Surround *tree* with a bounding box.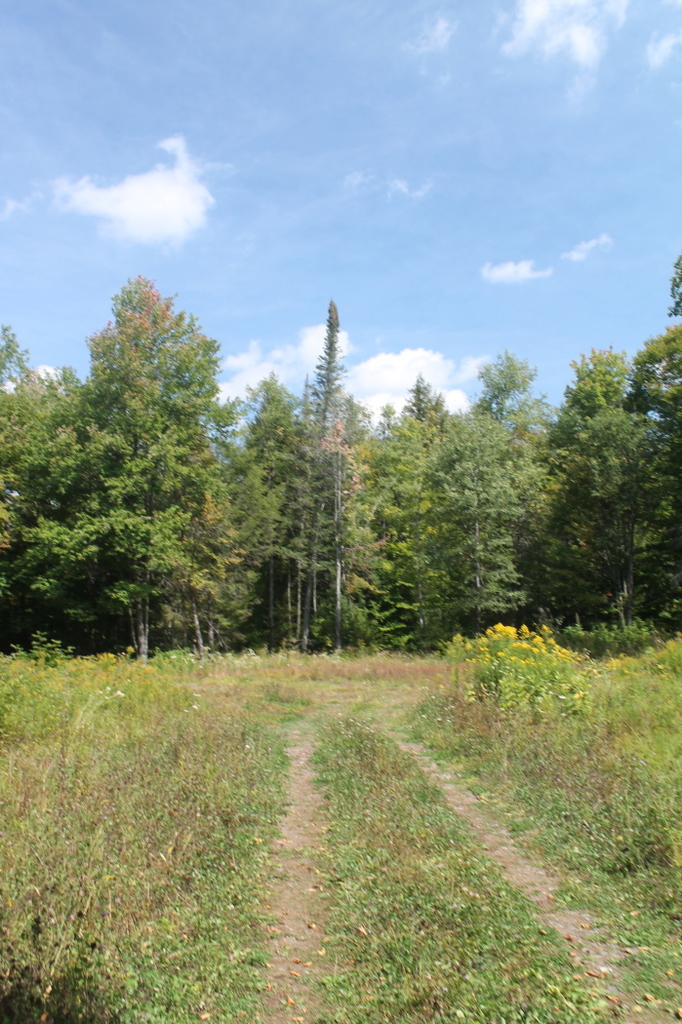
[659, 252, 681, 319].
